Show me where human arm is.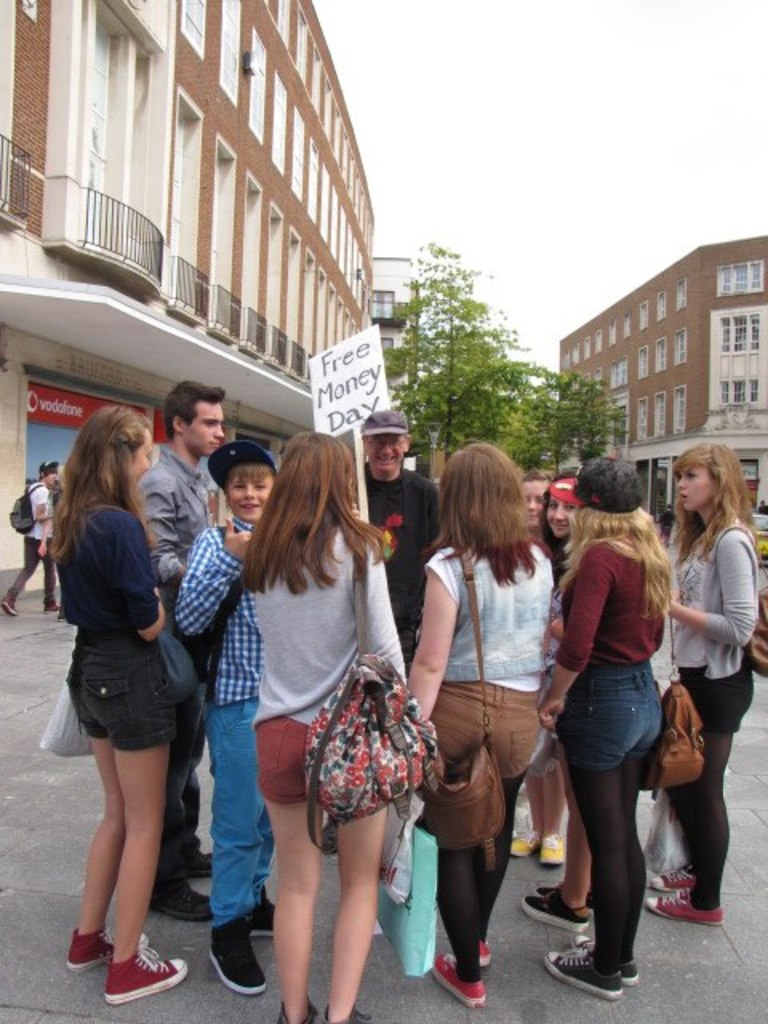
human arm is at rect(181, 512, 259, 638).
